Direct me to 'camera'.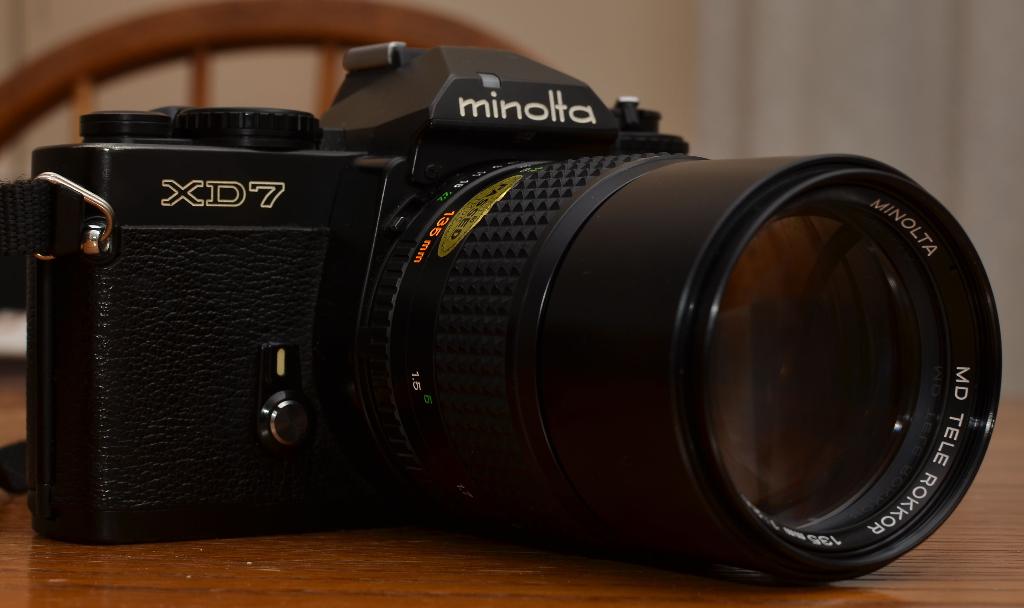
Direction: 22:36:1005:589.
